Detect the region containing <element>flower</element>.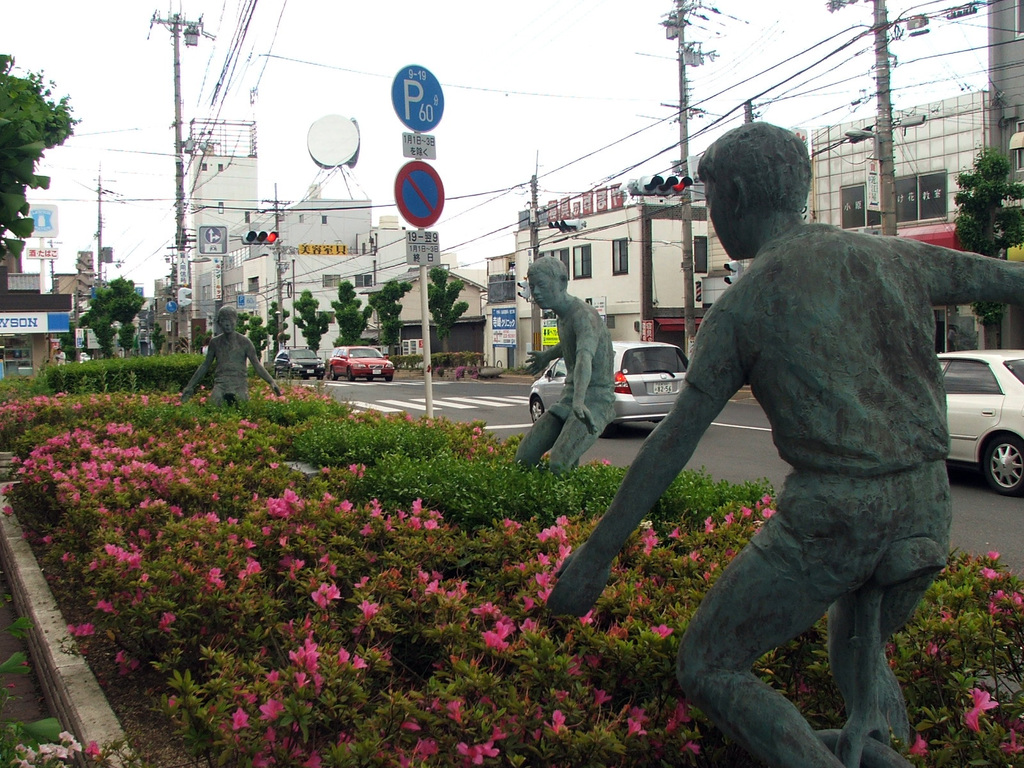
<box>233,556,262,595</box>.
